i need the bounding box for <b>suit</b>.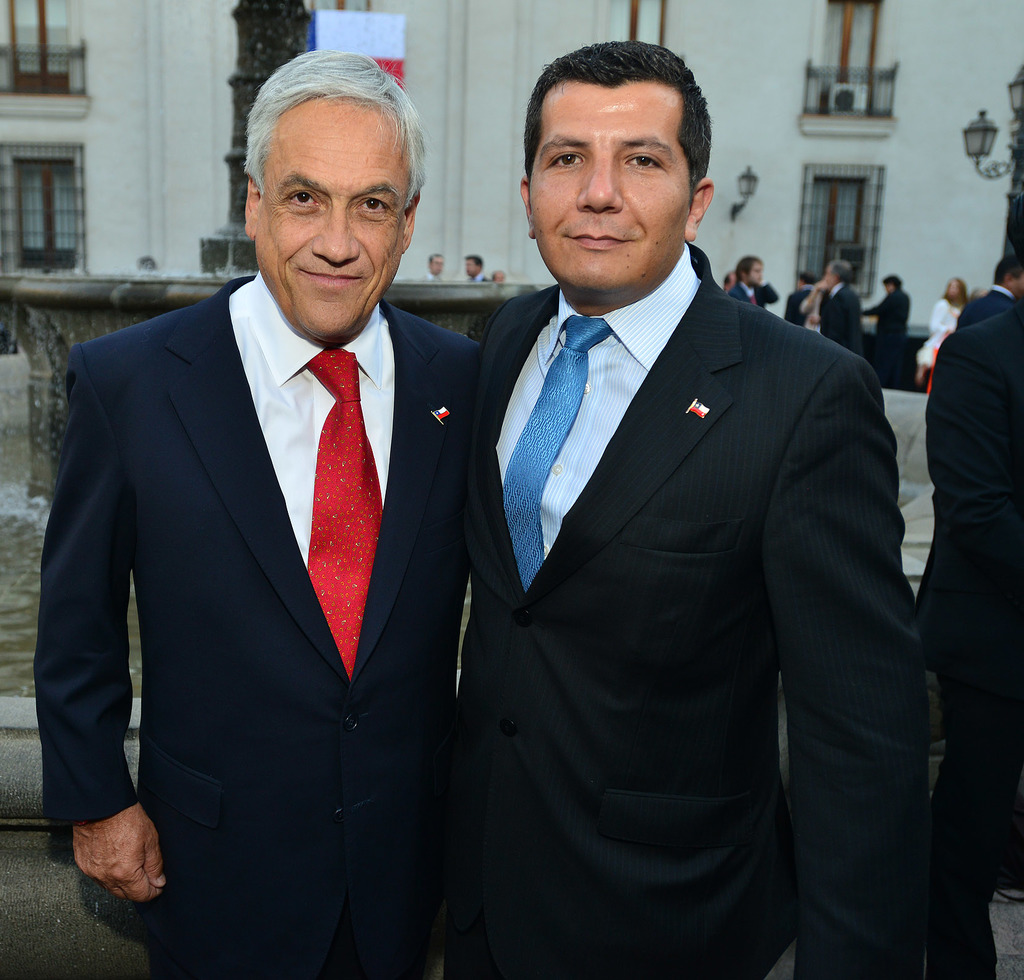
Here it is: {"left": 727, "top": 282, "right": 780, "bottom": 309}.
